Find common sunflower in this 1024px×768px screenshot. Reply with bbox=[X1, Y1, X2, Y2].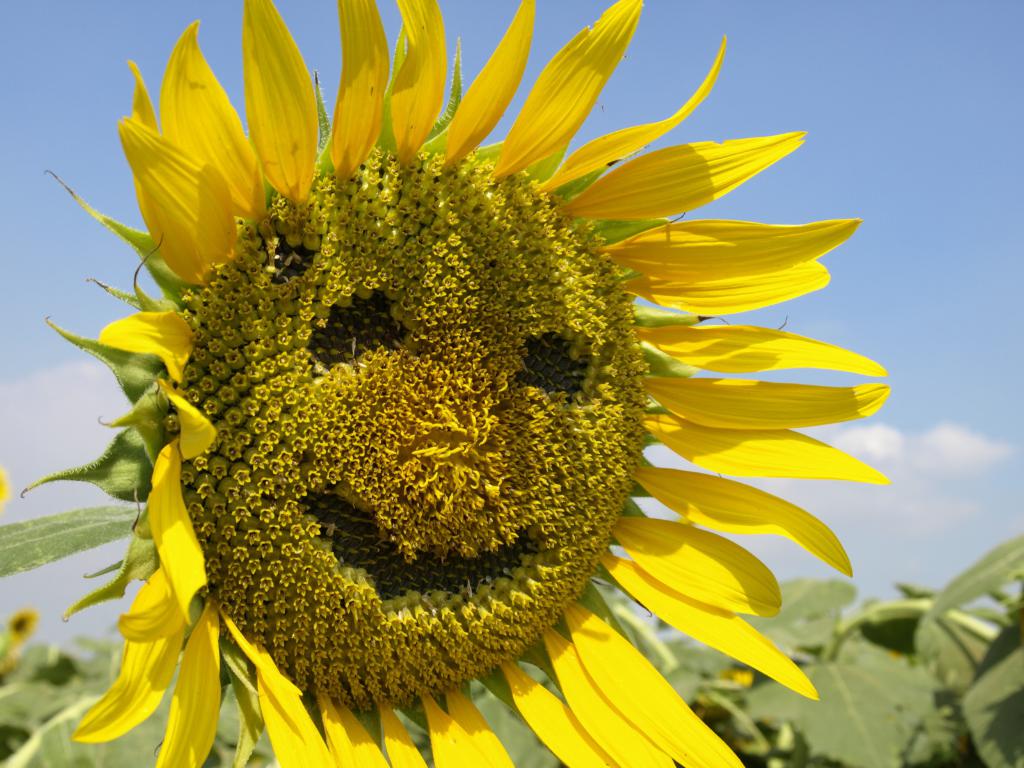
bbox=[25, 11, 897, 767].
